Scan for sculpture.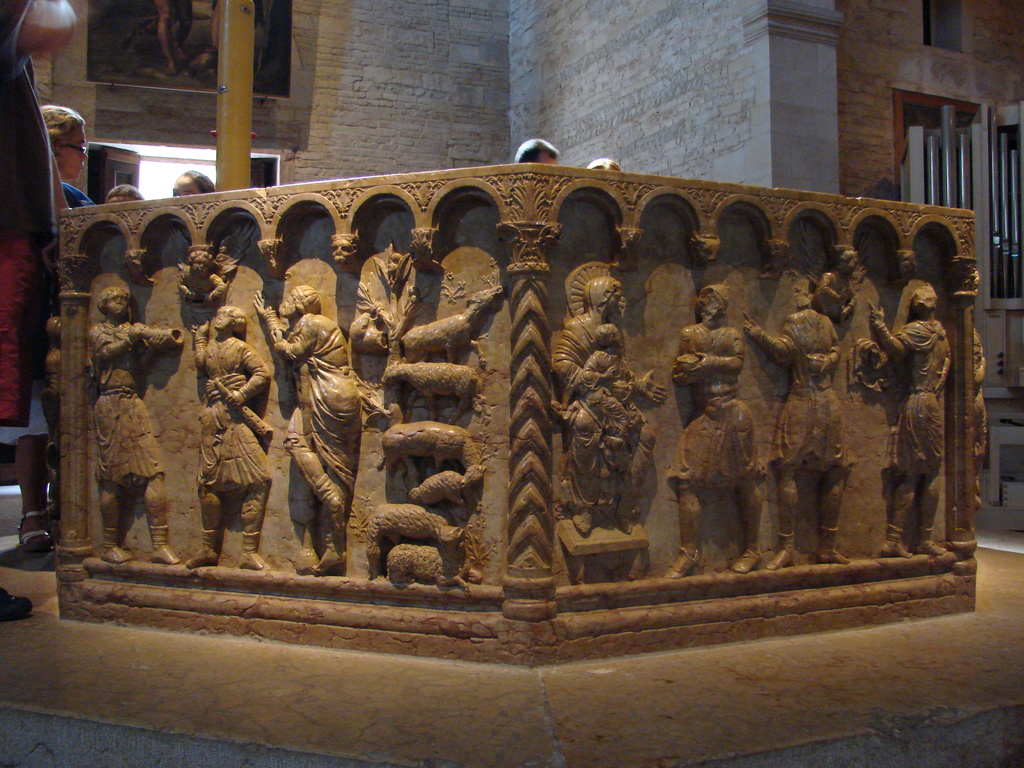
Scan result: BBox(861, 281, 951, 559).
